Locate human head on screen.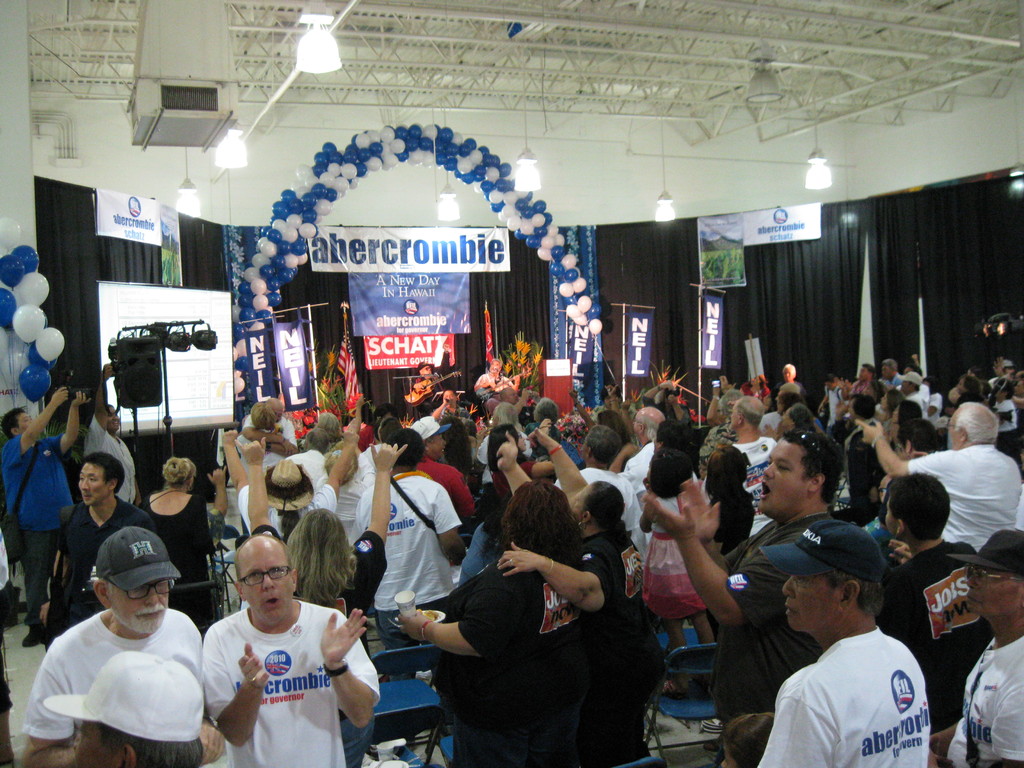
On screen at left=781, top=403, right=816, bottom=431.
